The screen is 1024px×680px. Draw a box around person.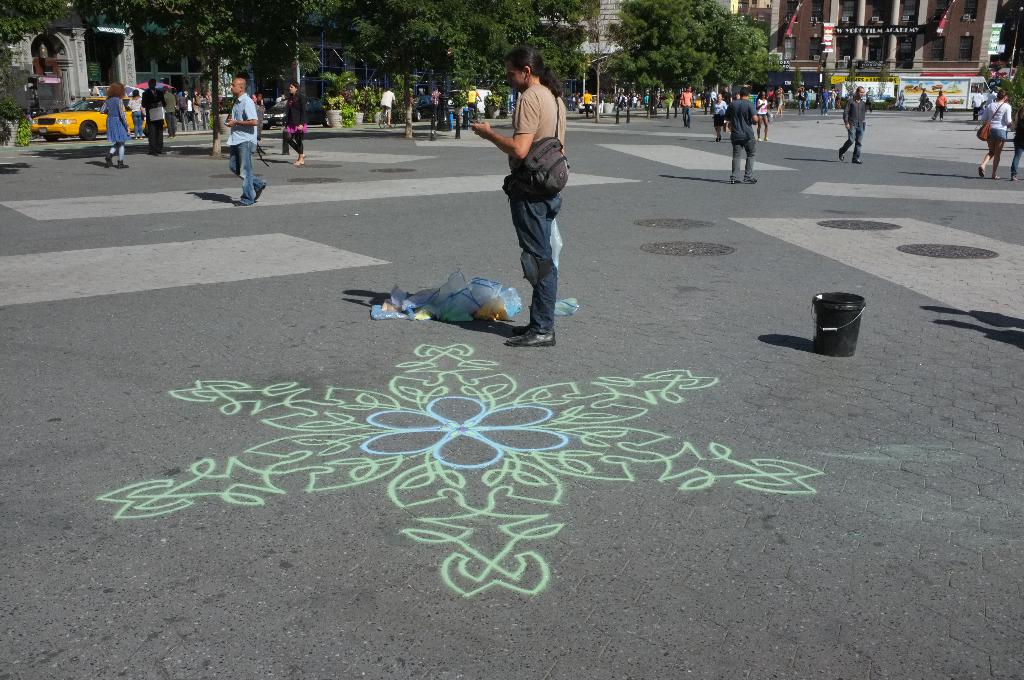
bbox=[804, 88, 814, 110].
